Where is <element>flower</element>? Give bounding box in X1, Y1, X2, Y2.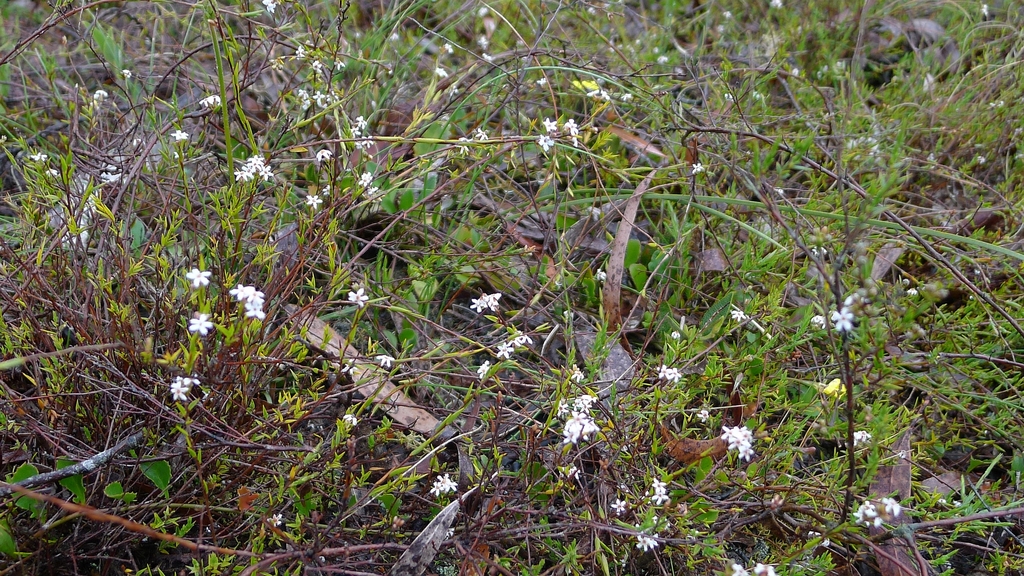
255, 0, 282, 12.
